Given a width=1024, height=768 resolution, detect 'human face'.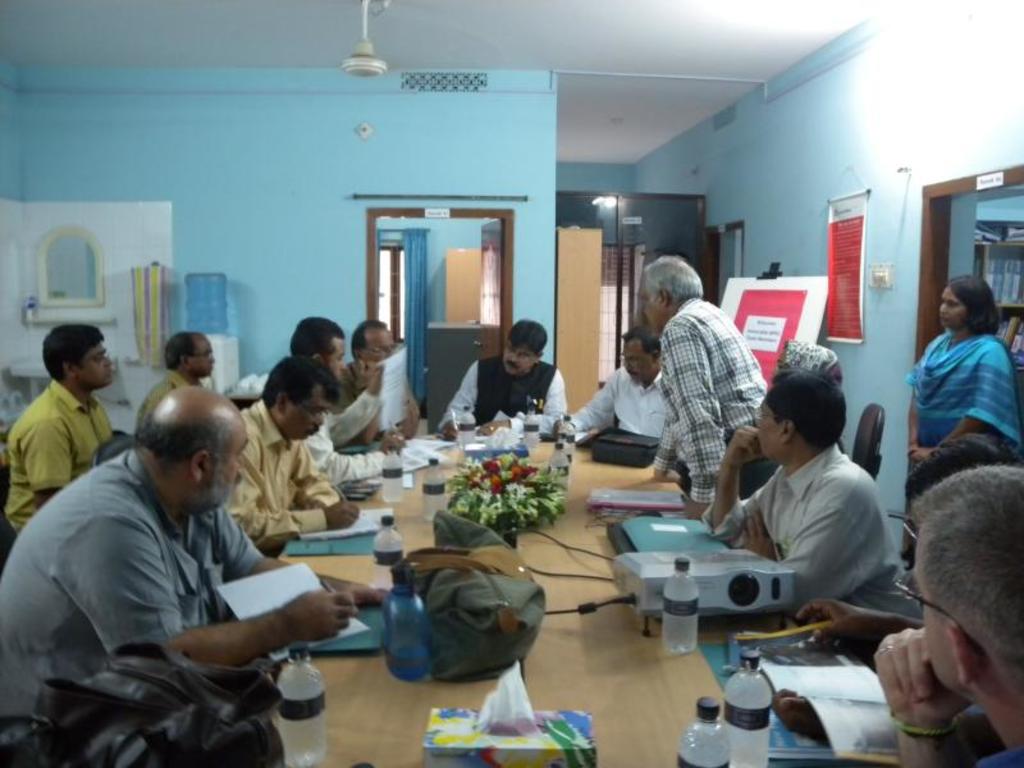
<region>330, 337, 347, 385</region>.
